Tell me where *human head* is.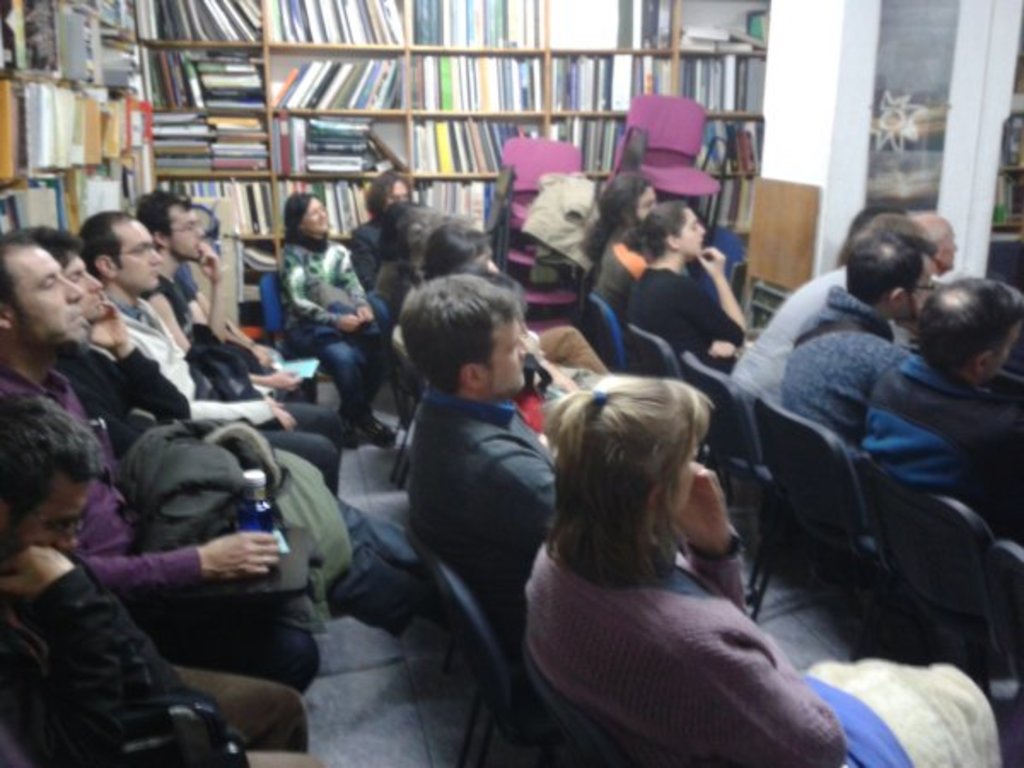
*human head* is at locate(841, 212, 923, 254).
